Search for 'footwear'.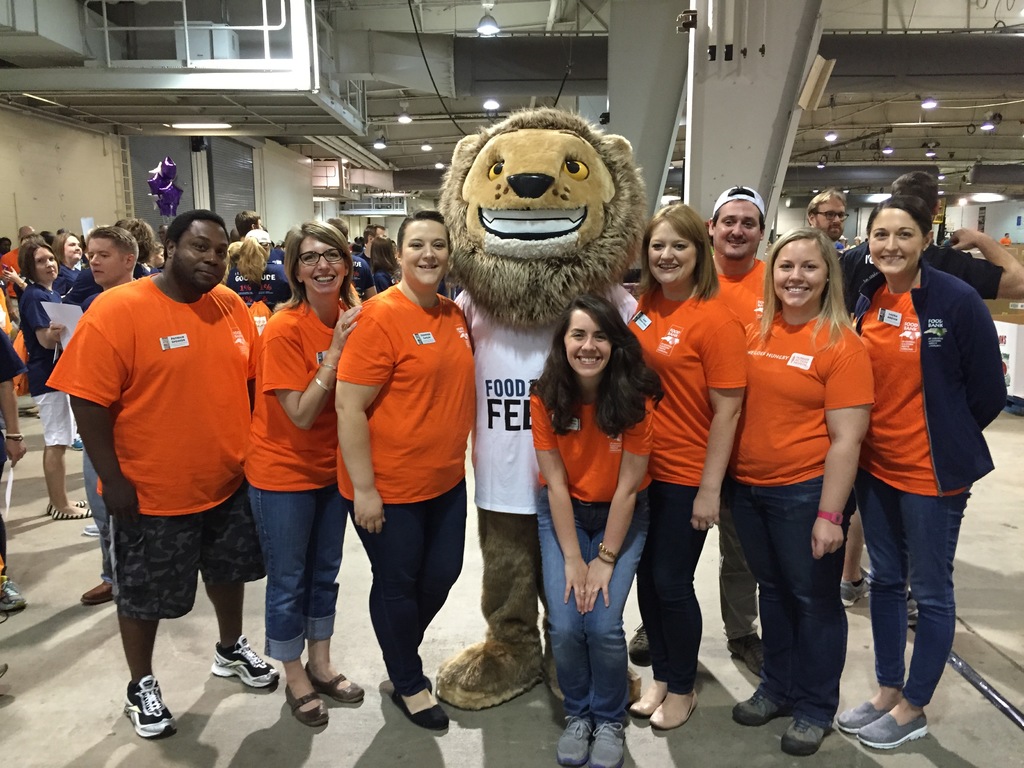
Found at BBox(554, 714, 593, 767).
